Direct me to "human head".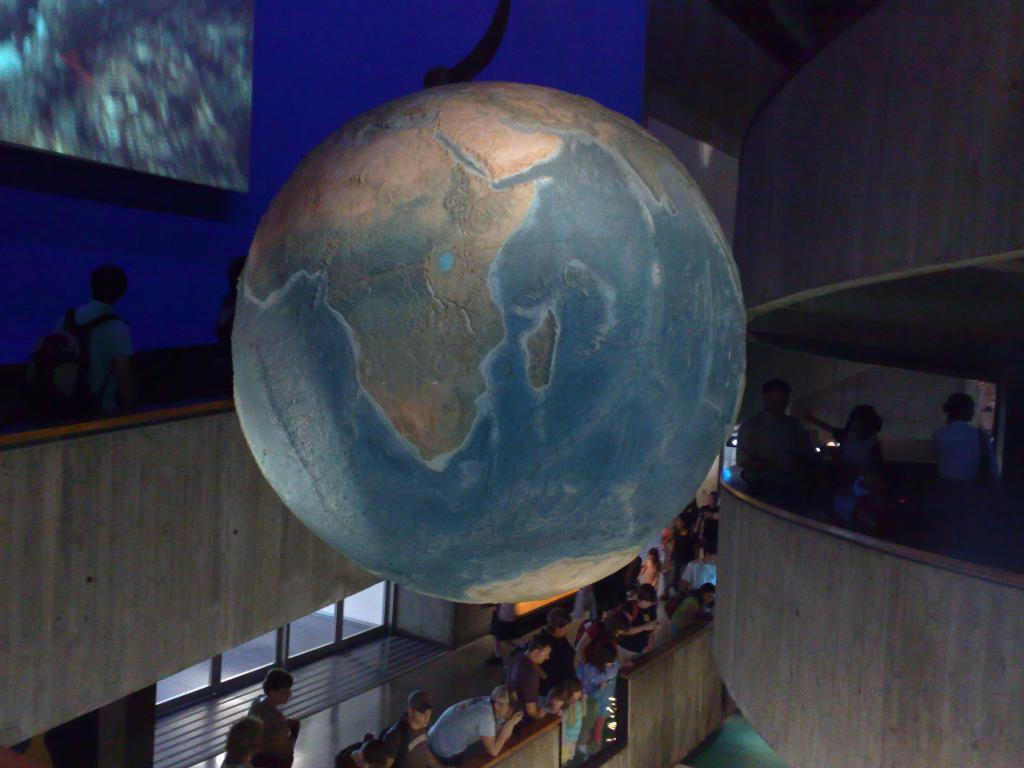
Direction: (left=944, top=390, right=973, bottom=422).
